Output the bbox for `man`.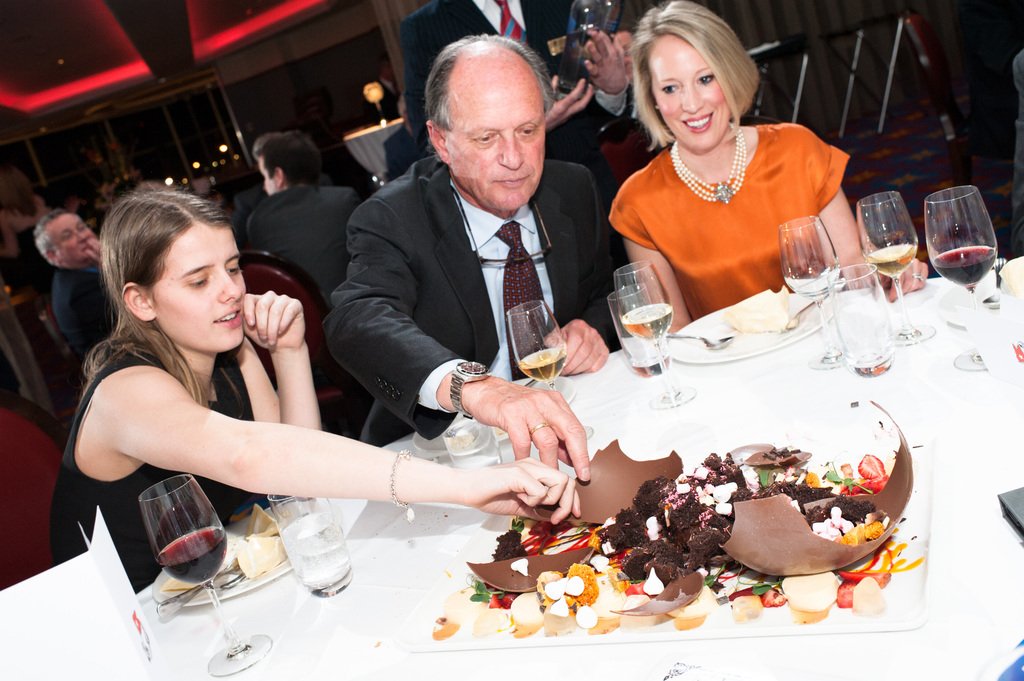
(324,23,596,482).
